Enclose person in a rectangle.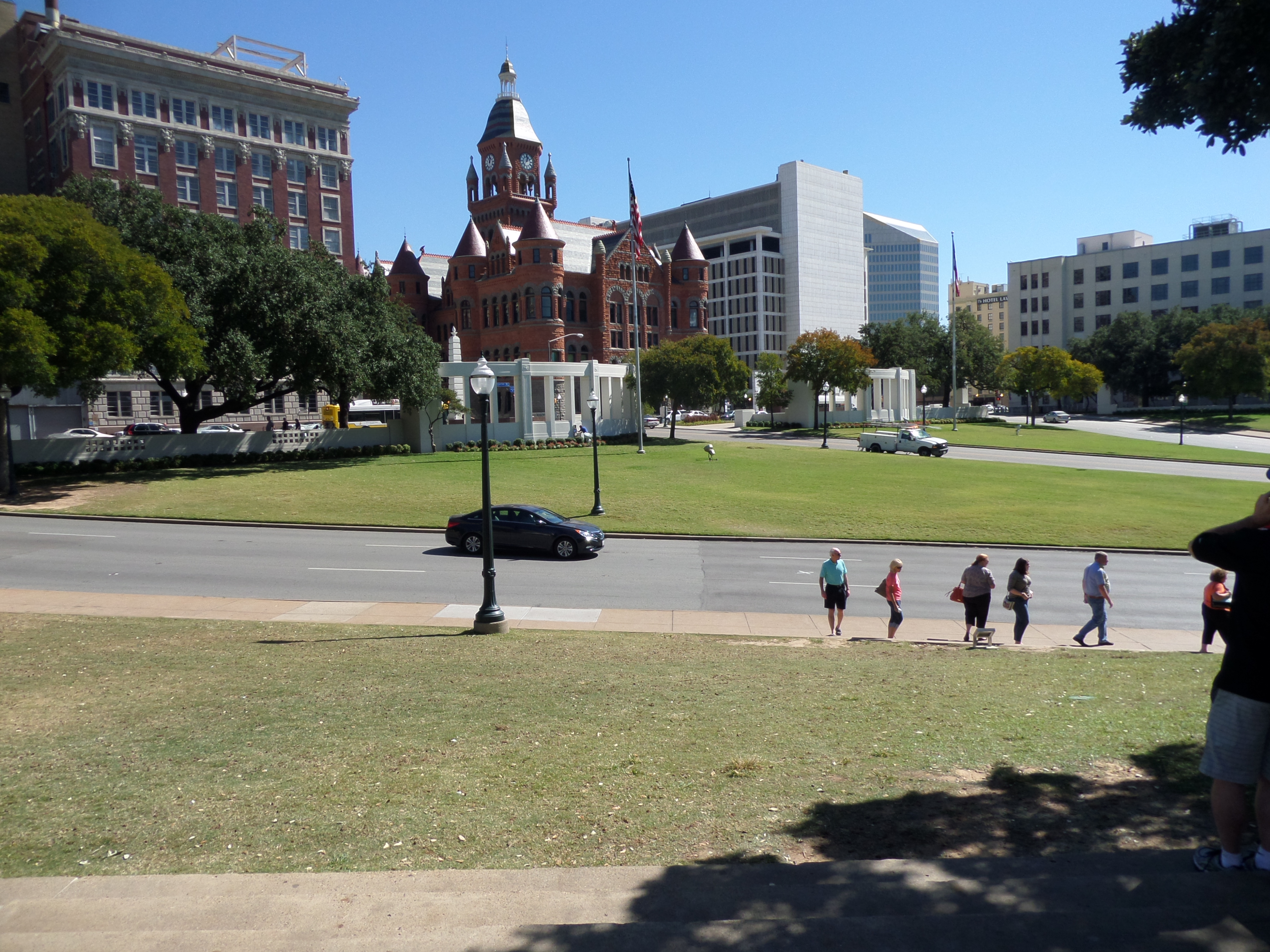
315 162 327 190.
